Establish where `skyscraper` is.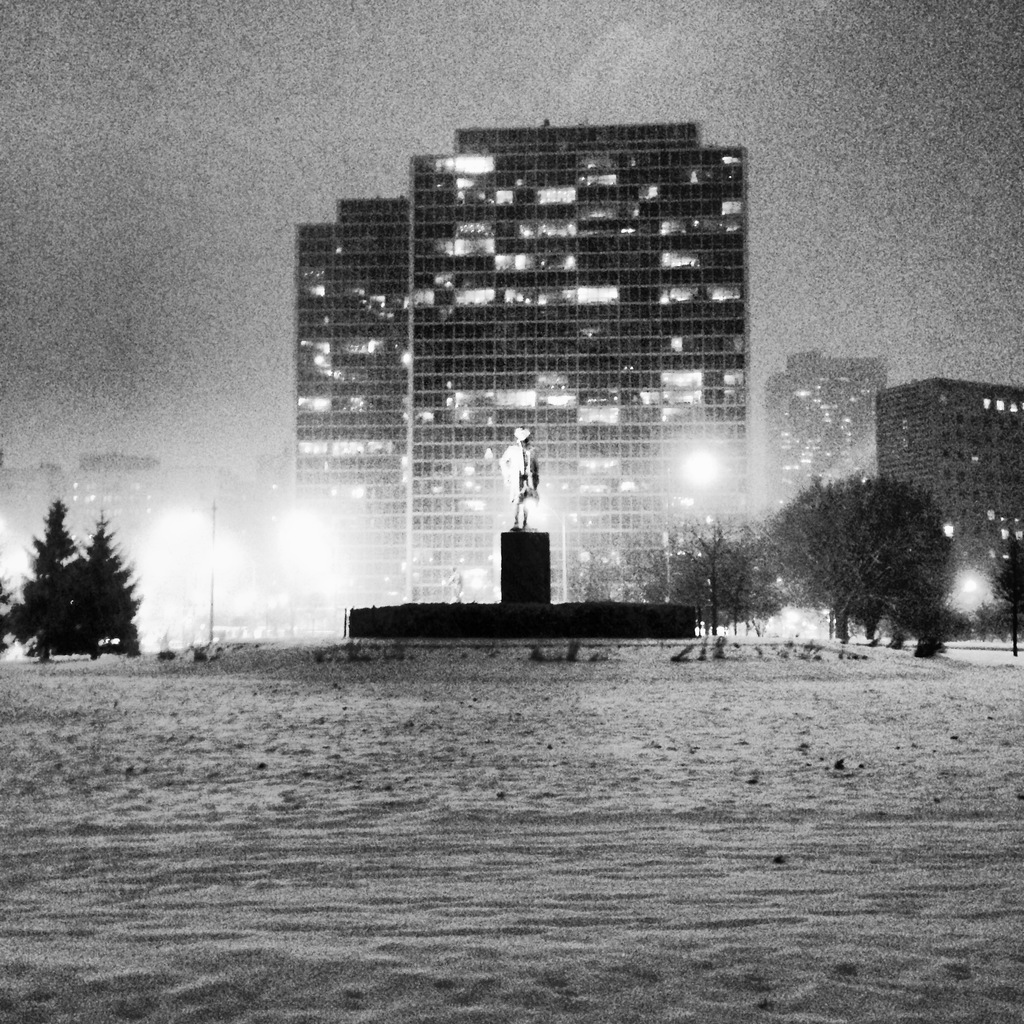
Established at Rect(282, 190, 415, 598).
